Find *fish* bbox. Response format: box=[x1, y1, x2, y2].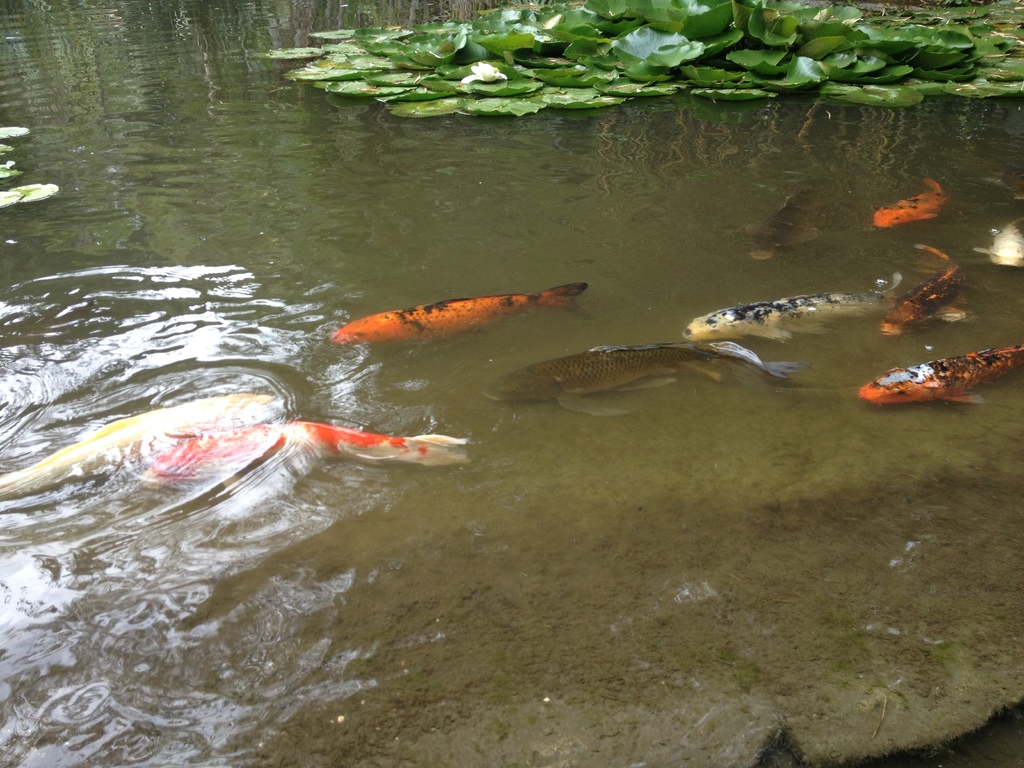
box=[973, 217, 1023, 275].
